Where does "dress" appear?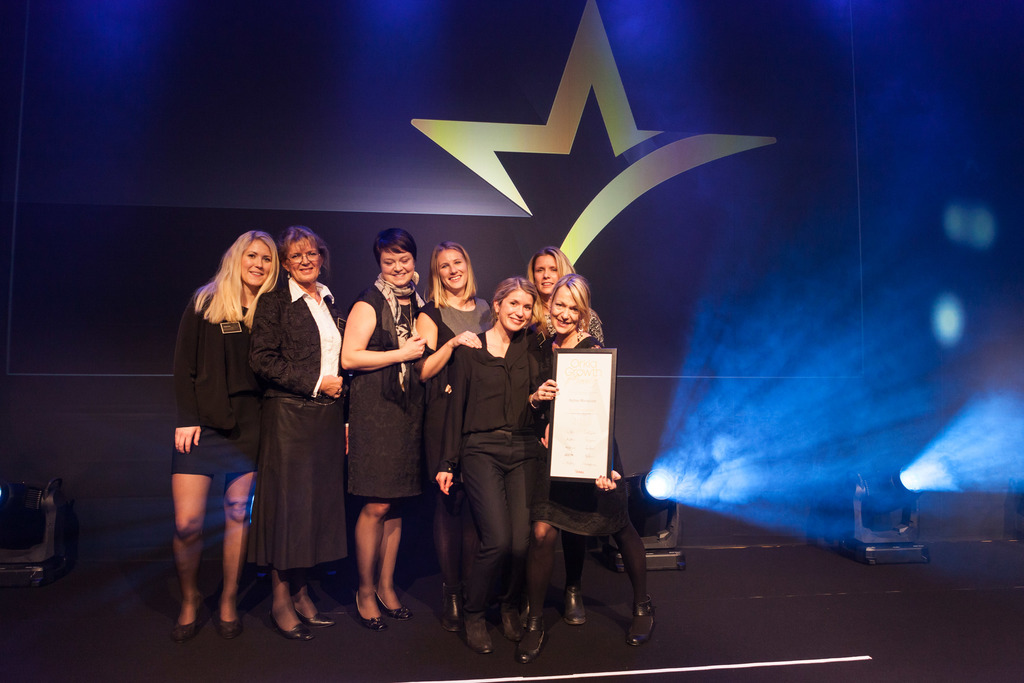
Appears at left=348, top=288, right=429, bottom=505.
